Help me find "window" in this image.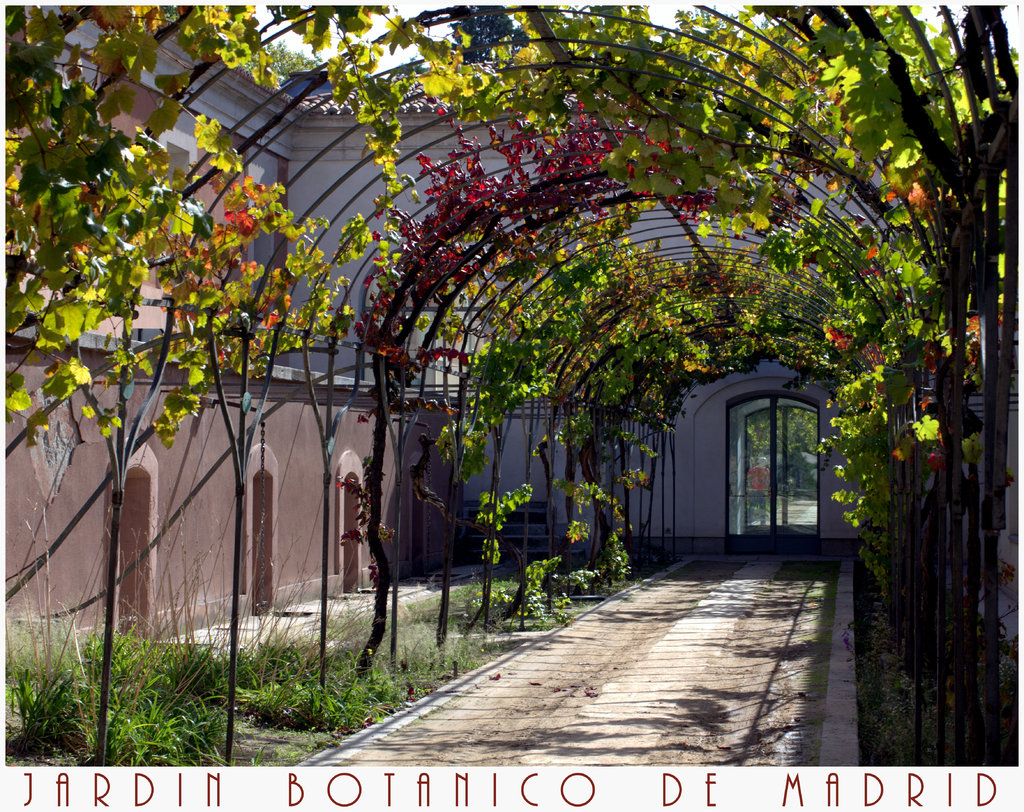
Found it: <region>154, 128, 193, 231</region>.
